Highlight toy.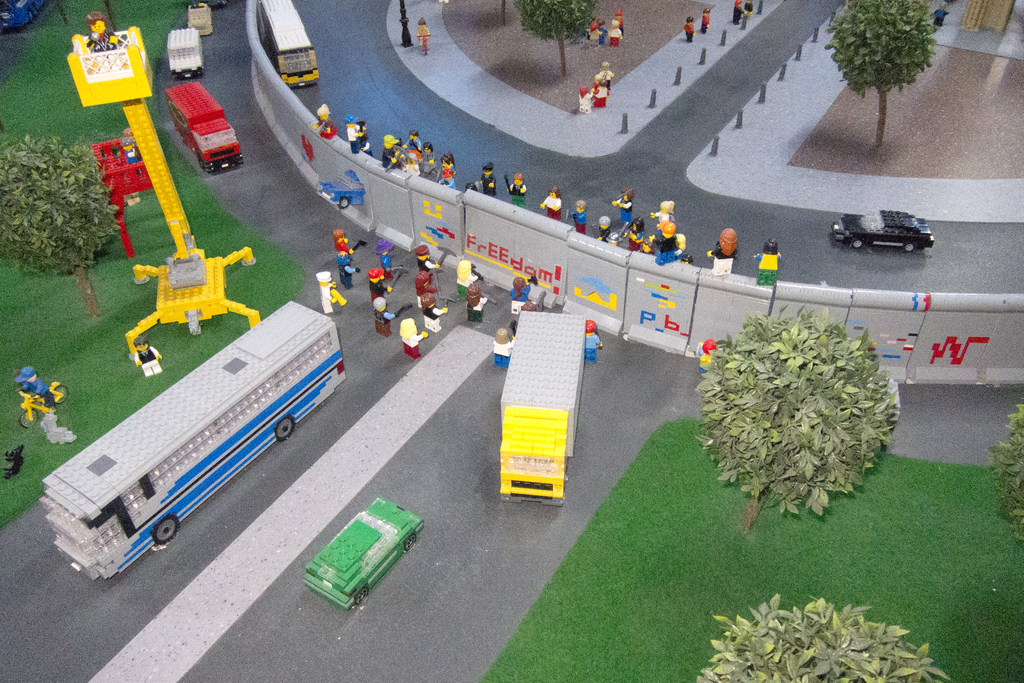
Highlighted region: (left=586, top=18, right=602, bottom=47).
